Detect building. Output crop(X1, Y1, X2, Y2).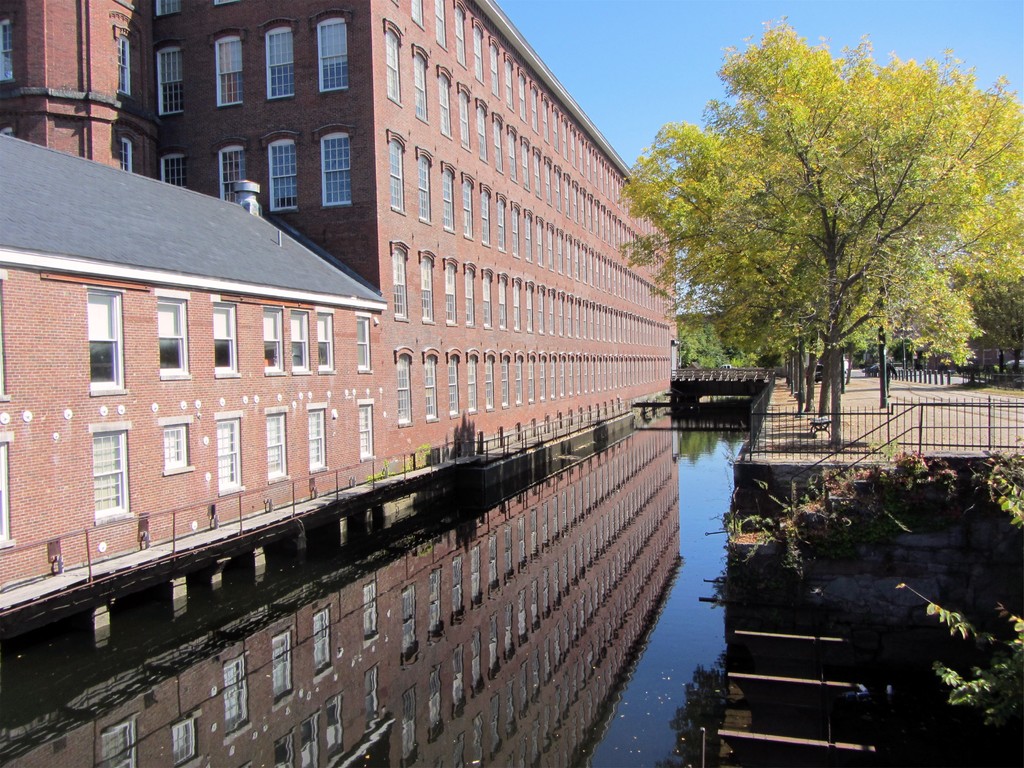
crop(0, 0, 676, 620).
